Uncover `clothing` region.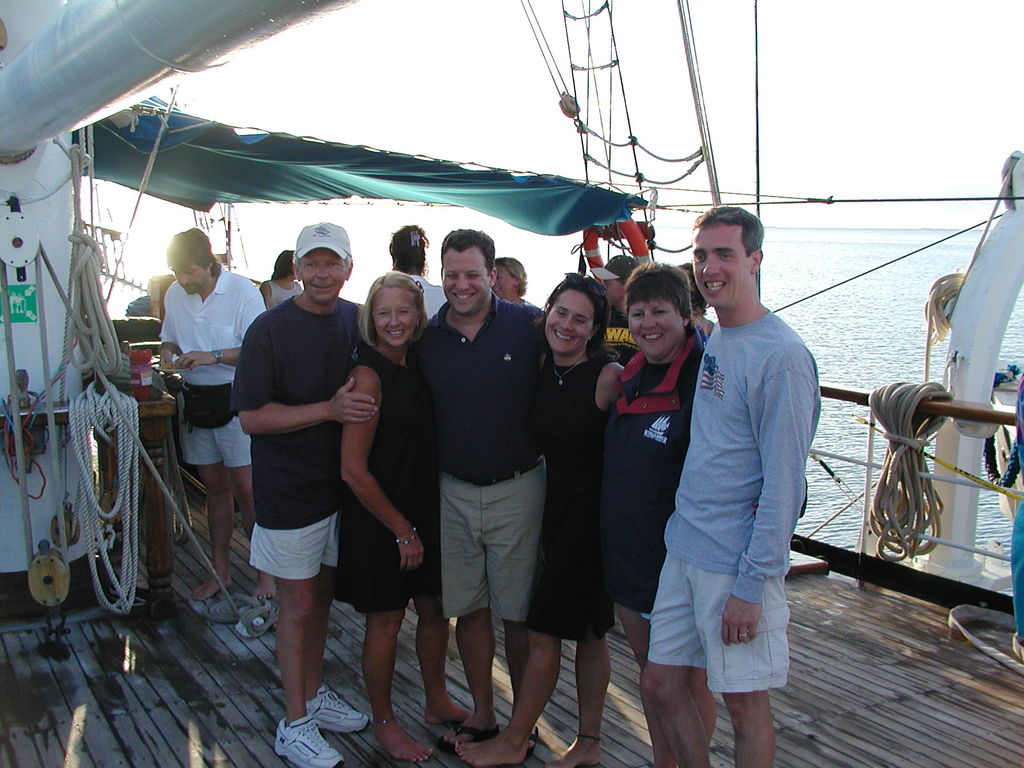
Uncovered: <box>593,331,704,618</box>.
